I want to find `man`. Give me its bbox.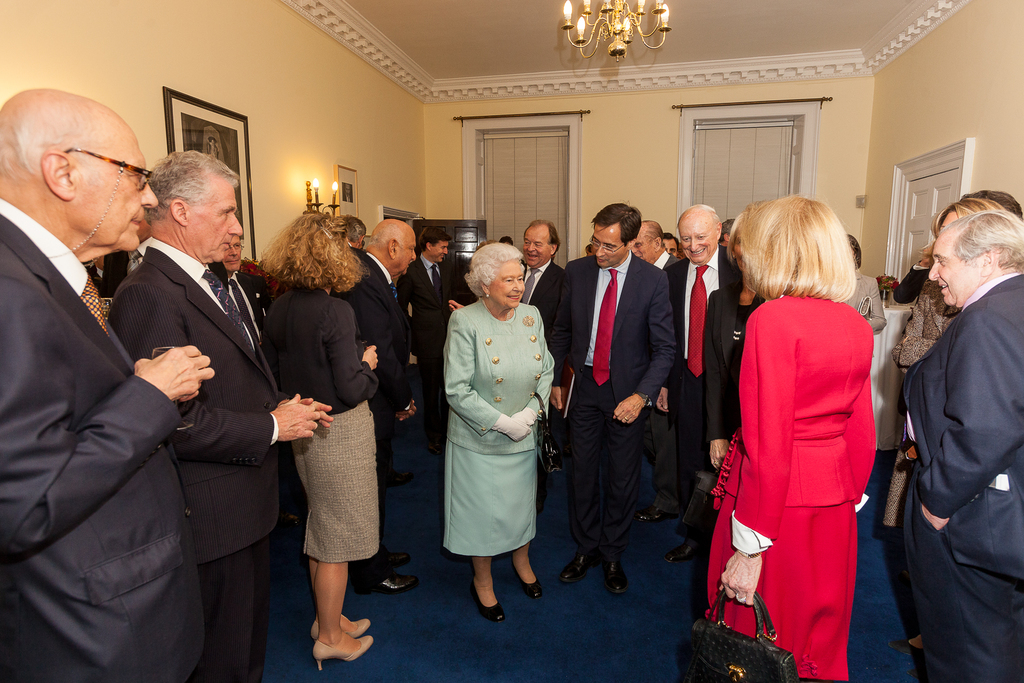
locate(103, 219, 153, 297).
